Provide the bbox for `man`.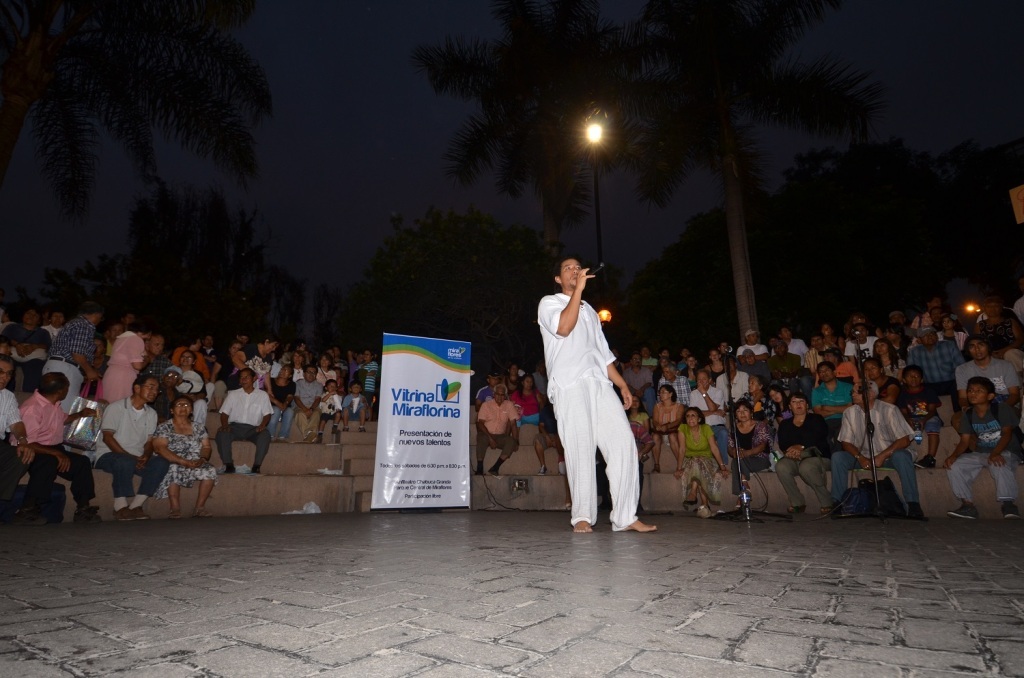
477,372,500,413.
